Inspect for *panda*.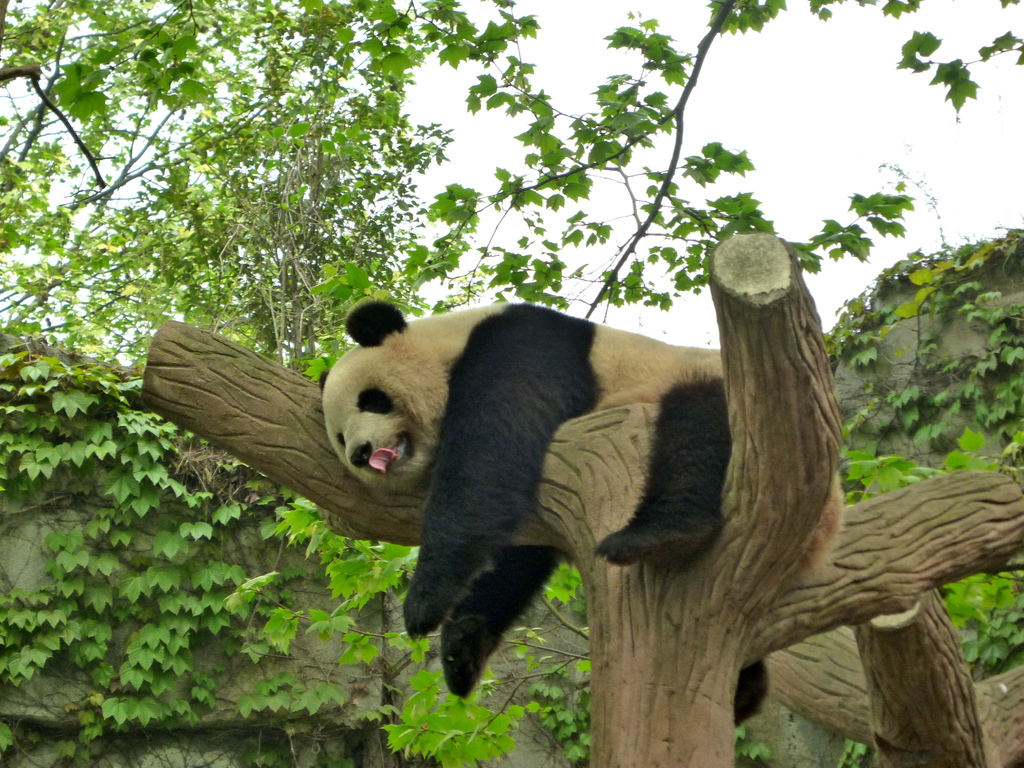
Inspection: locate(314, 292, 837, 730).
